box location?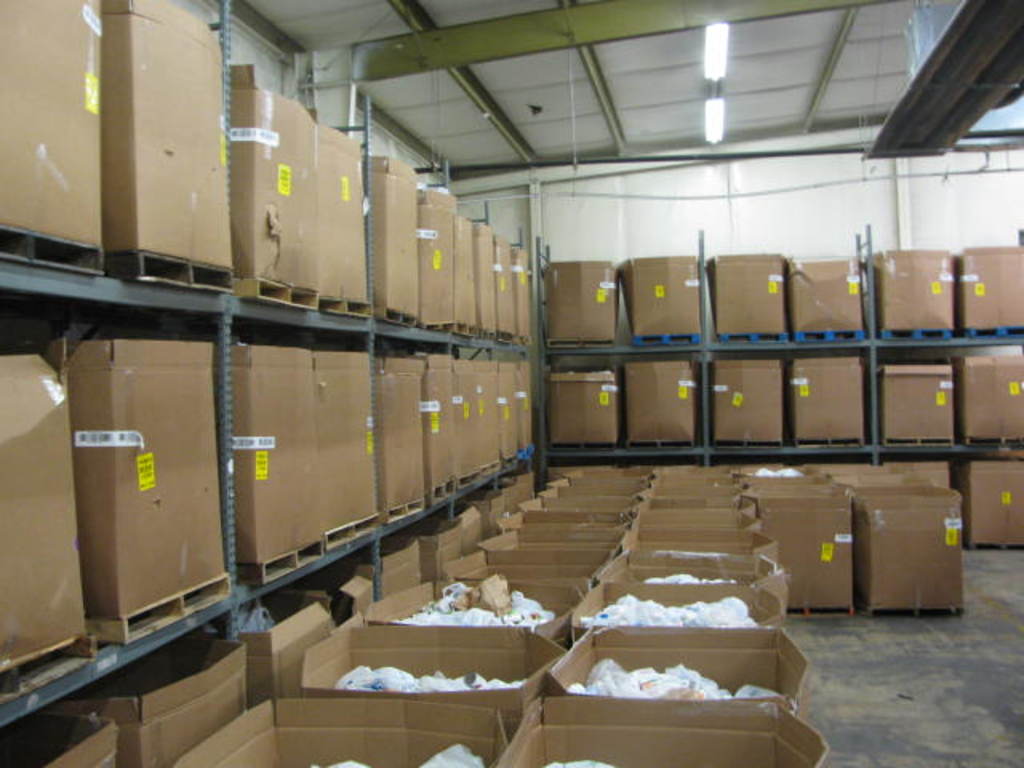
bbox=[712, 360, 786, 448]
